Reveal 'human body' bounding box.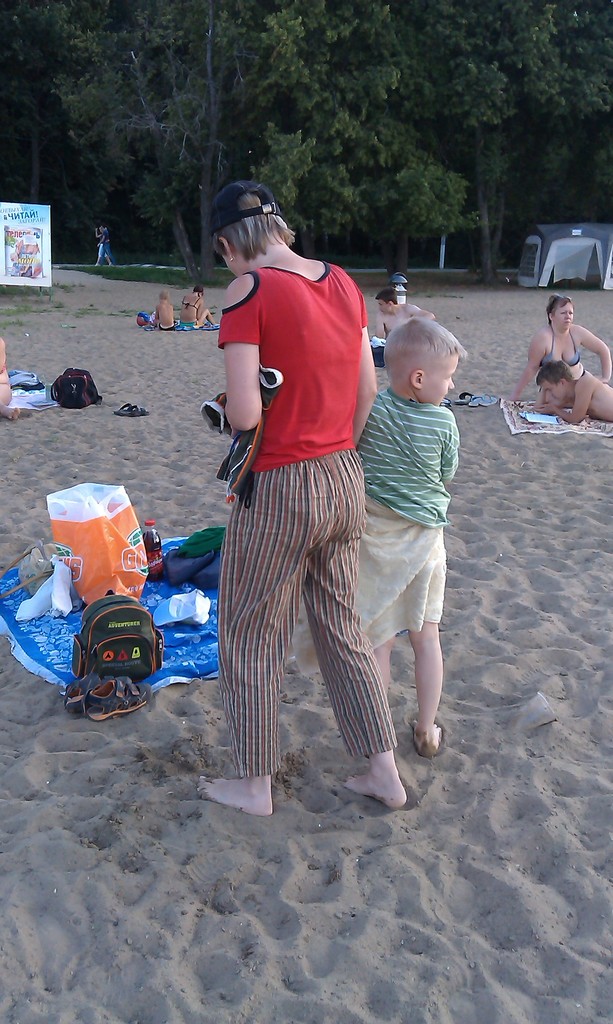
Revealed: select_region(532, 365, 612, 426).
